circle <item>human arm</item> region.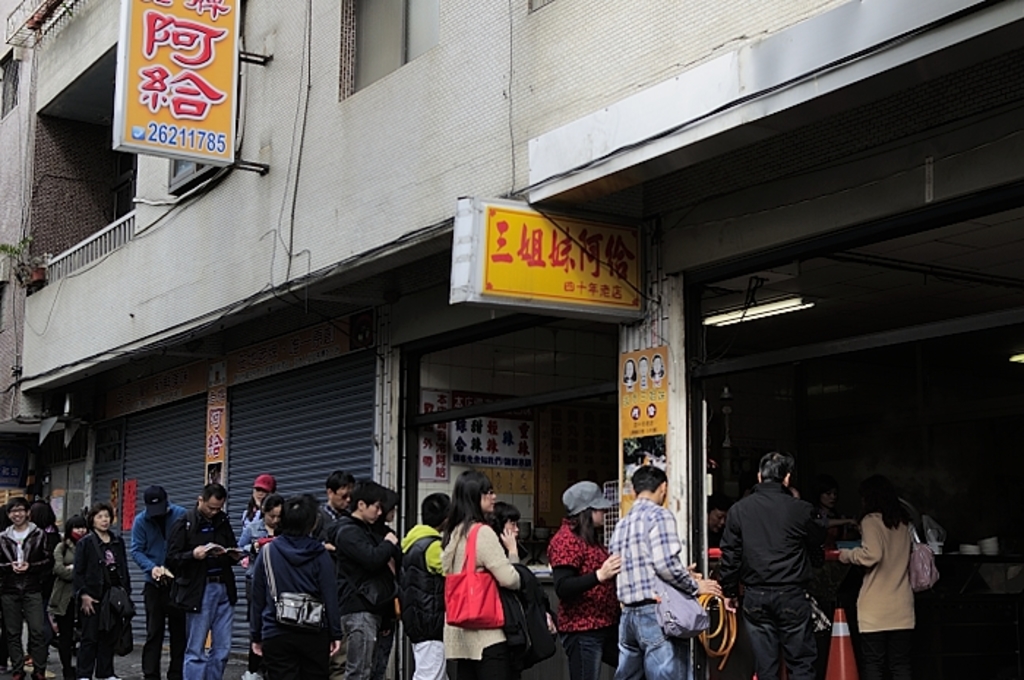
Region: 553:535:620:597.
